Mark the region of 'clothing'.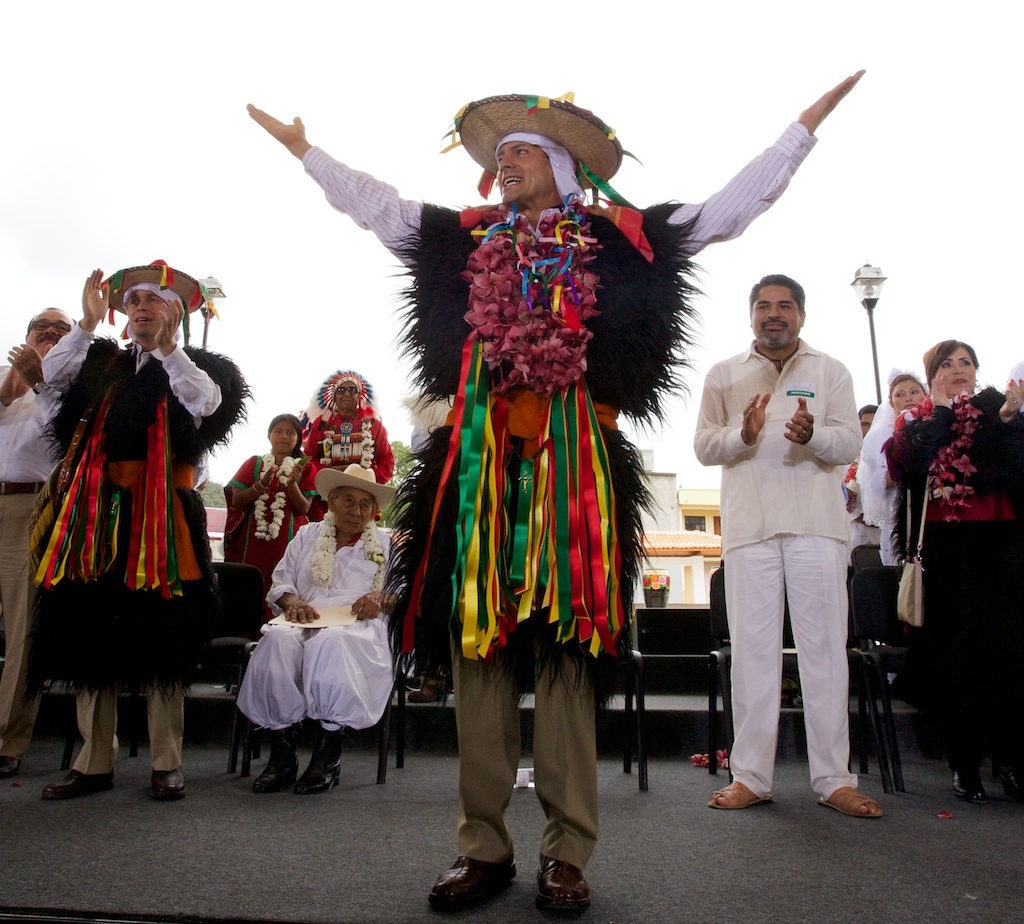
Region: select_region(862, 402, 918, 630).
